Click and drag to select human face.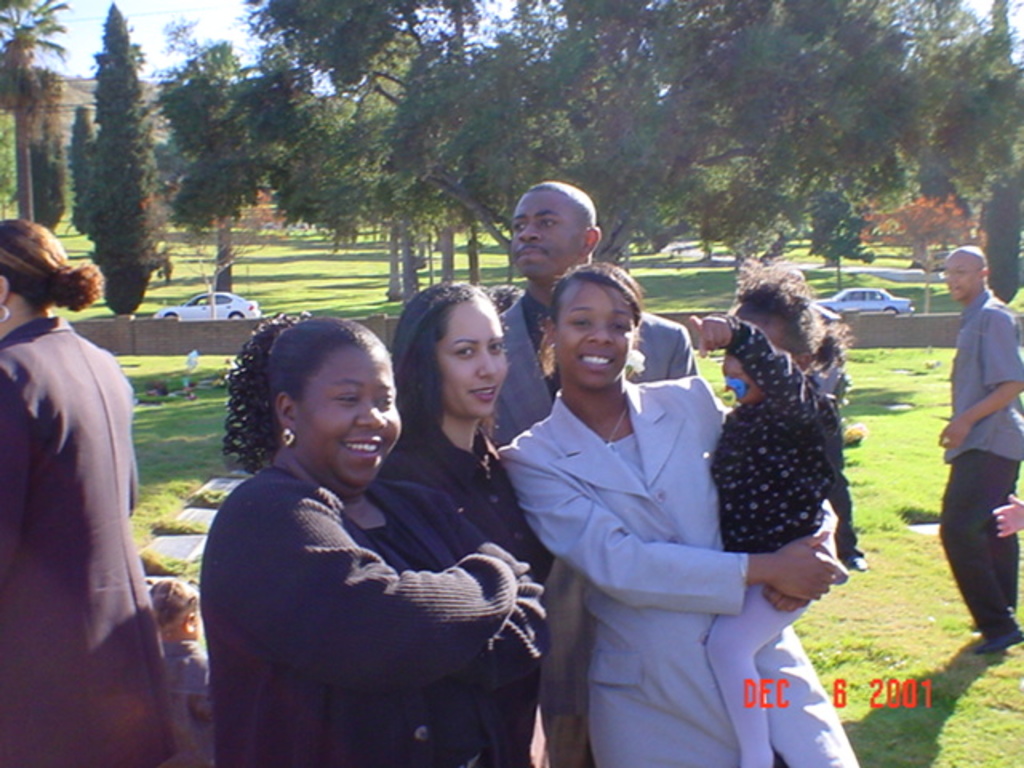
Selection: box(723, 317, 795, 406).
